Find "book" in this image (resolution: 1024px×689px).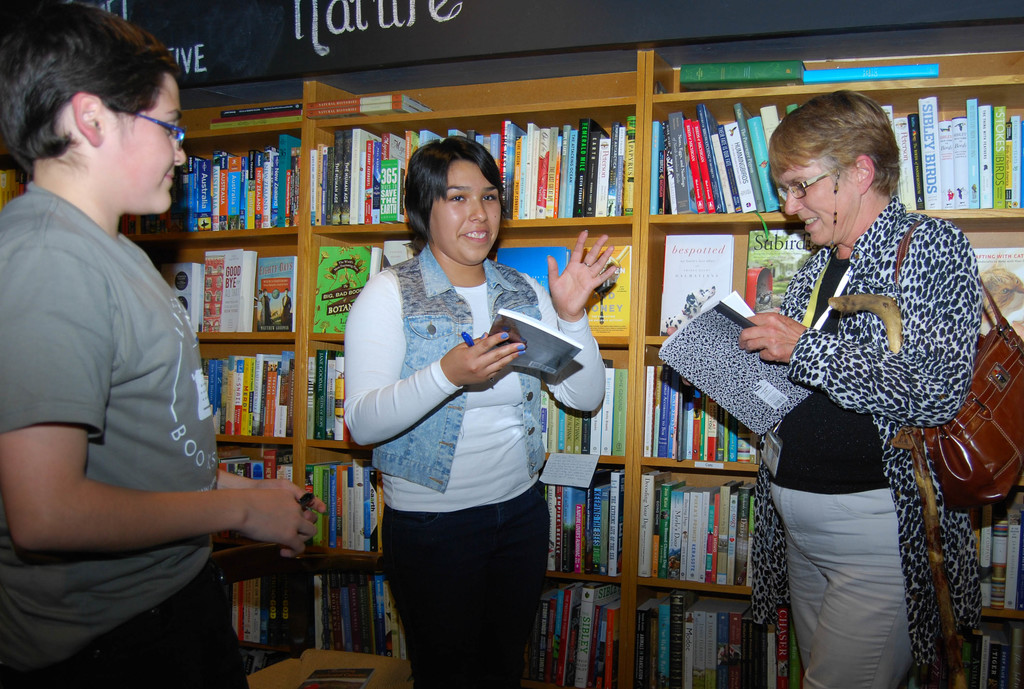
(left=652, top=290, right=816, bottom=430).
